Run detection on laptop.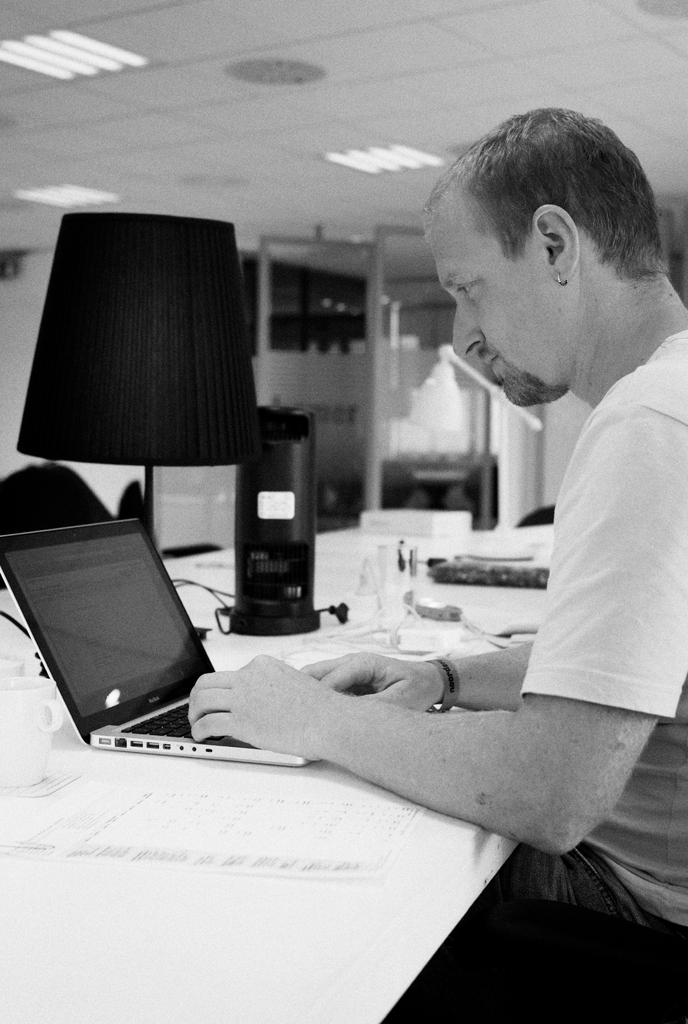
Result: rect(26, 502, 244, 765).
